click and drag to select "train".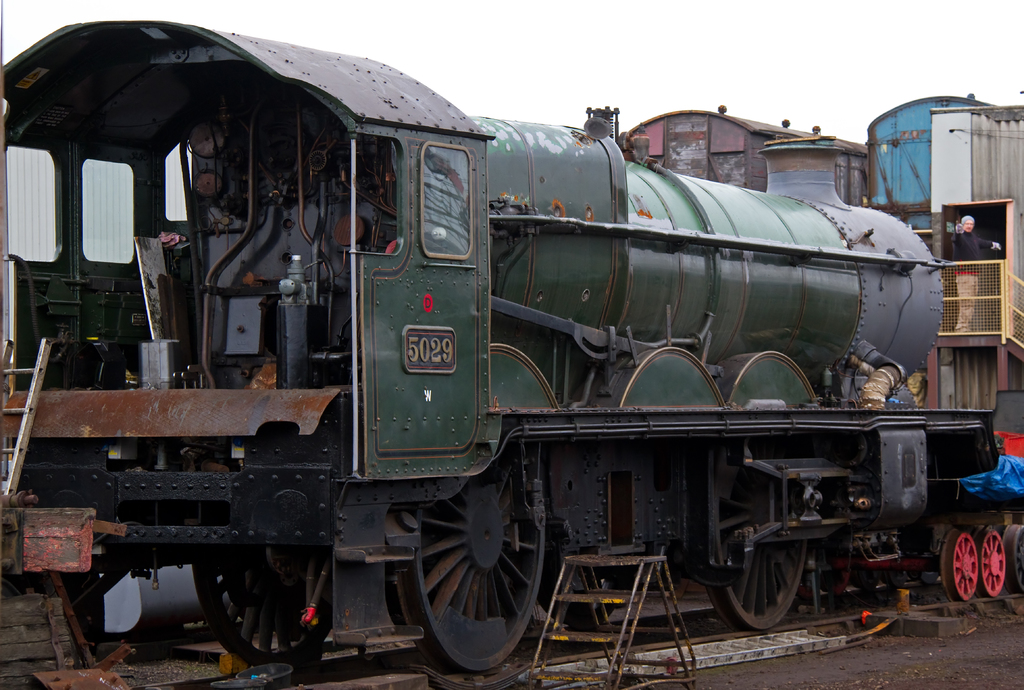
Selection: rect(0, 24, 1023, 675).
